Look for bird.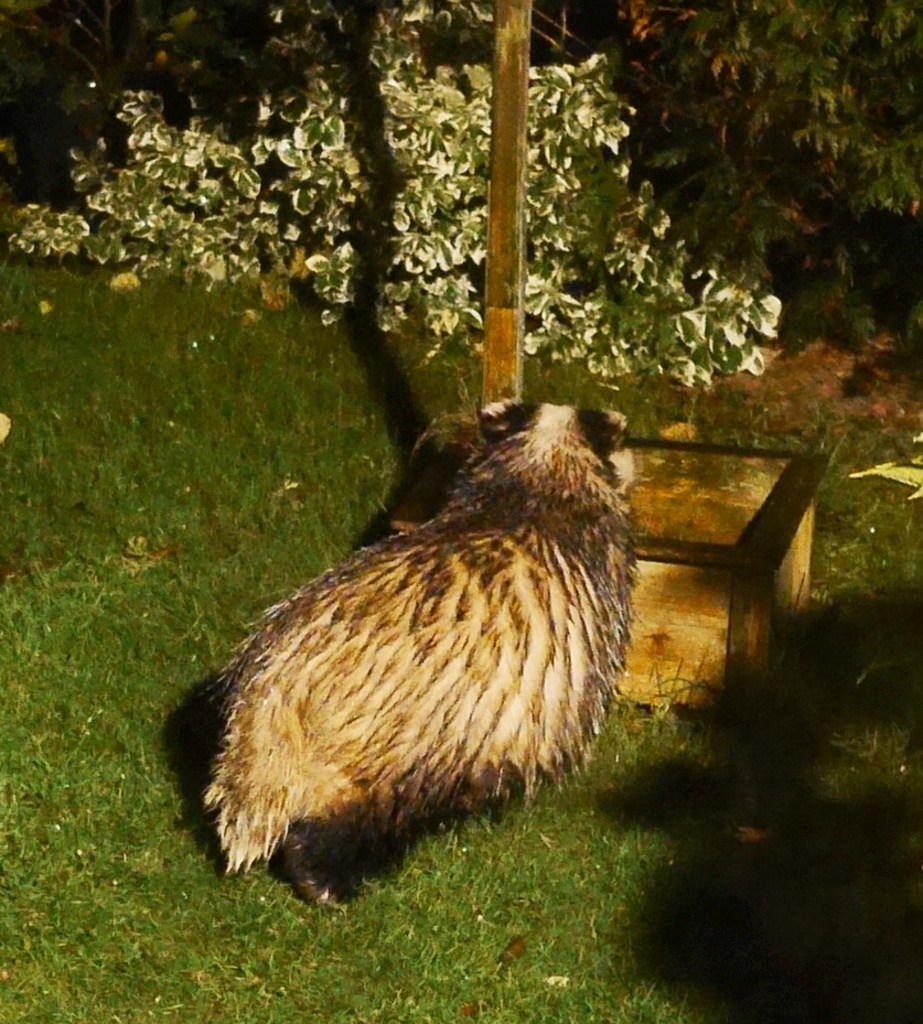
Found: {"left": 193, "top": 381, "right": 655, "bottom": 921}.
